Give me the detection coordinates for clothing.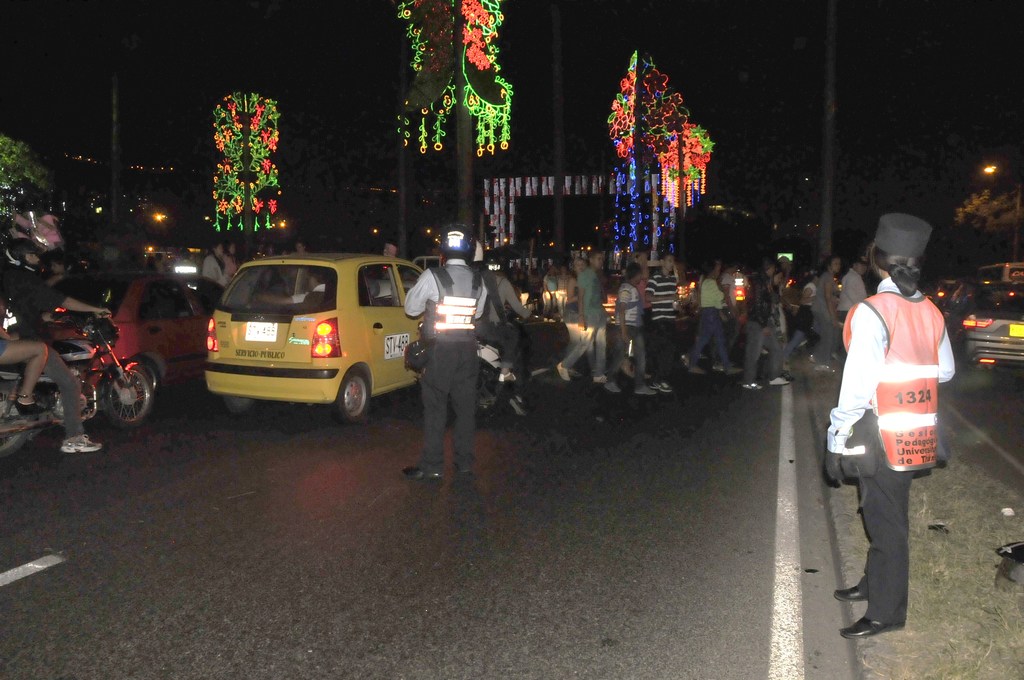
<region>820, 275, 944, 621</region>.
